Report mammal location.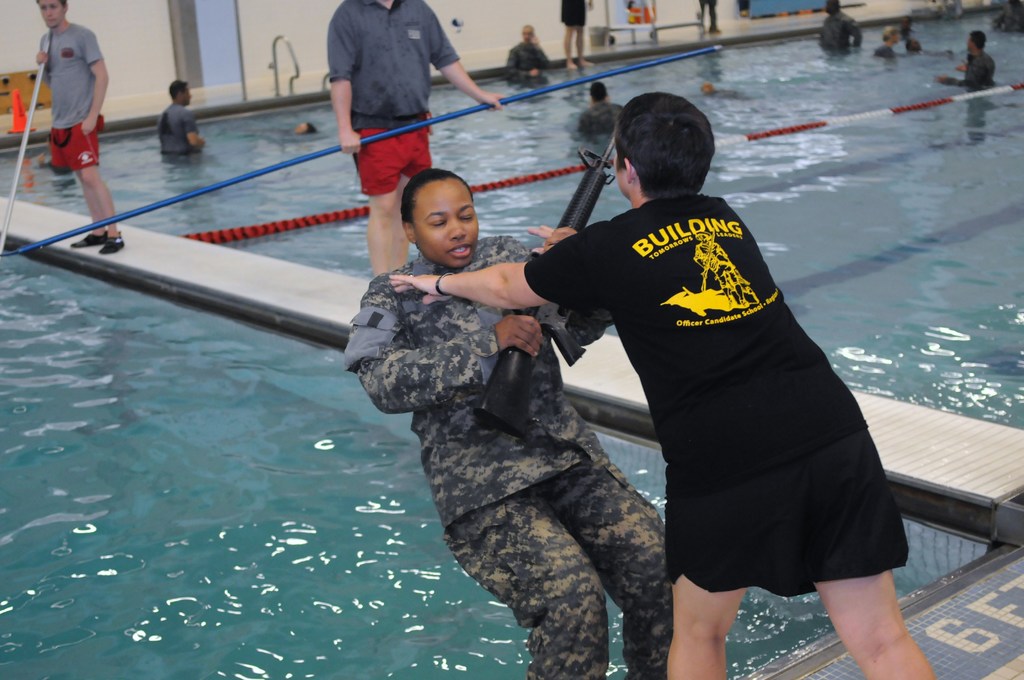
Report: (x1=559, y1=0, x2=595, y2=67).
